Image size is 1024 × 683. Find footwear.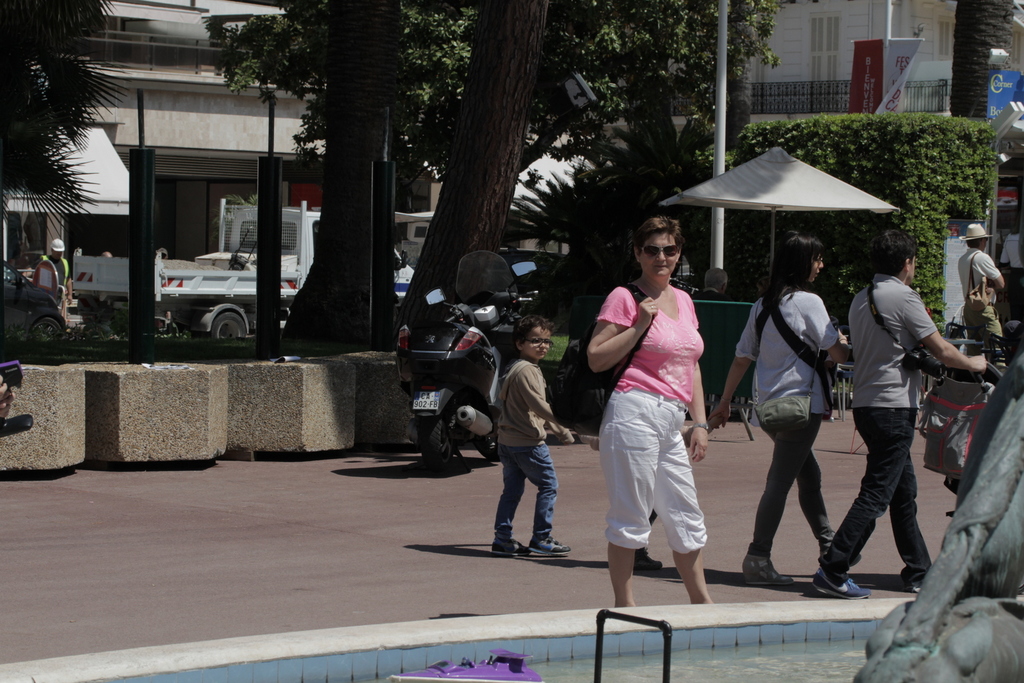
808 566 870 599.
